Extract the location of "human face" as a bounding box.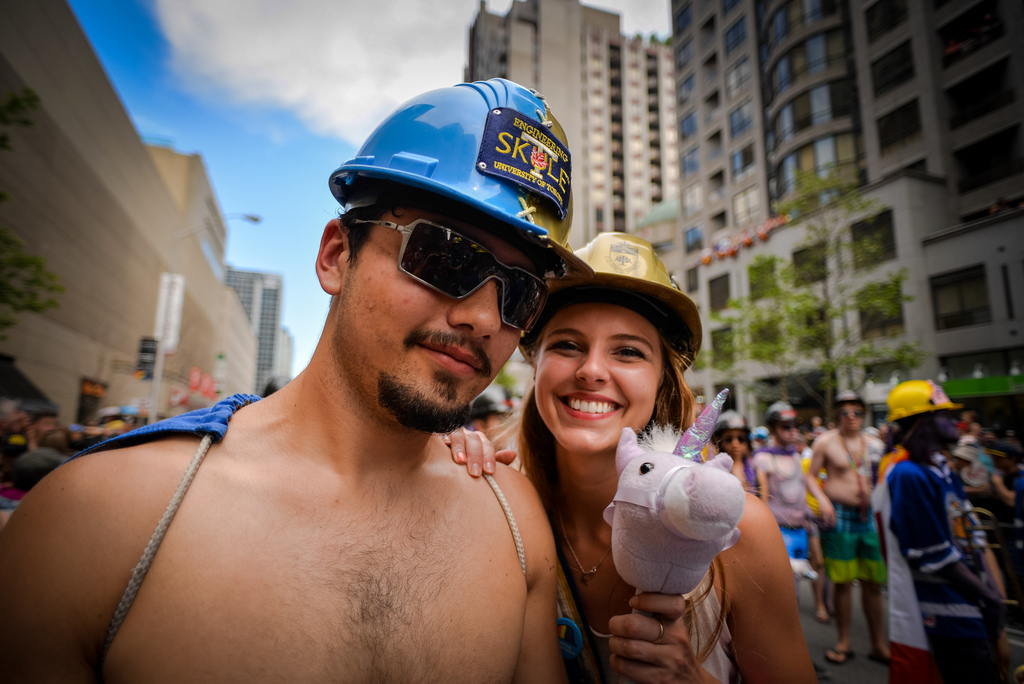
crop(342, 207, 542, 429).
